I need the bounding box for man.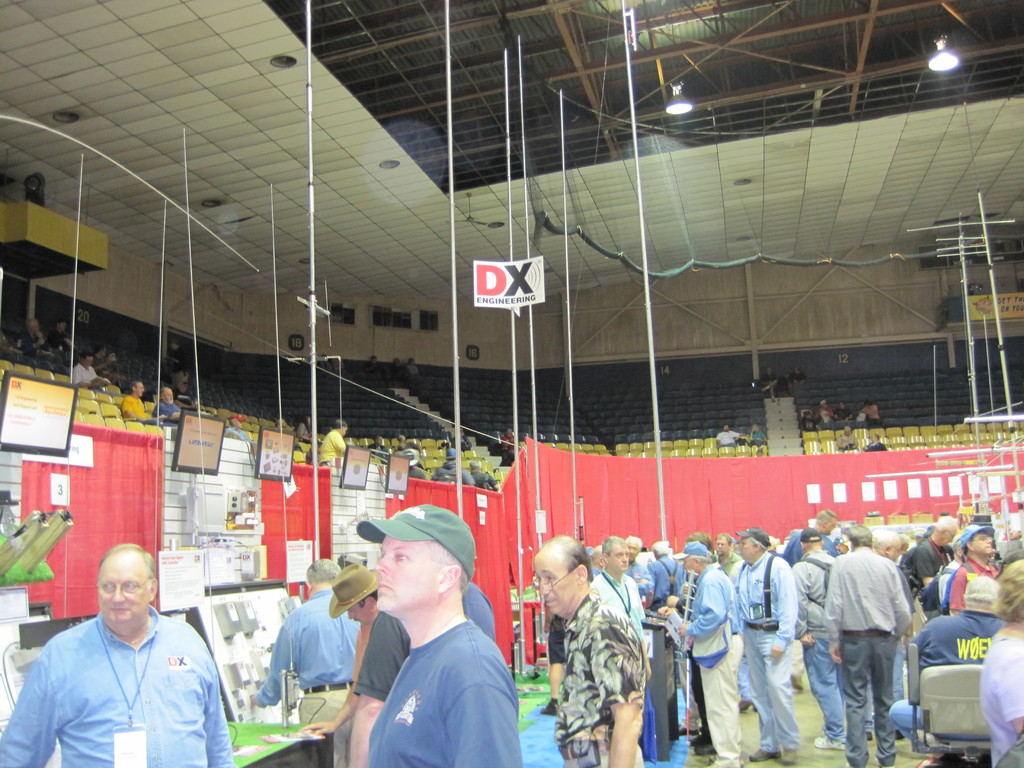
Here it is: <bbox>318, 420, 345, 468</bbox>.
